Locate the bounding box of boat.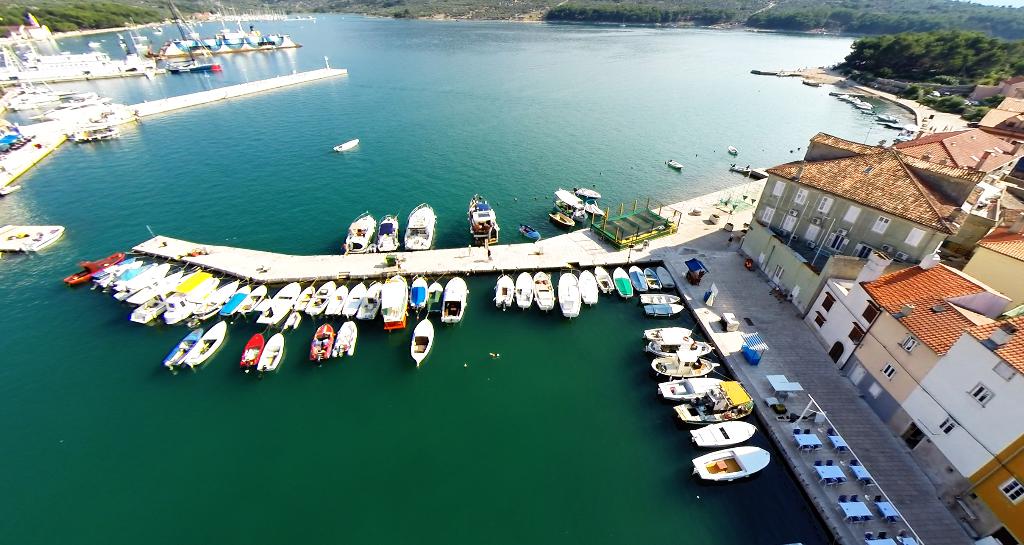
Bounding box: locate(181, 317, 228, 366).
